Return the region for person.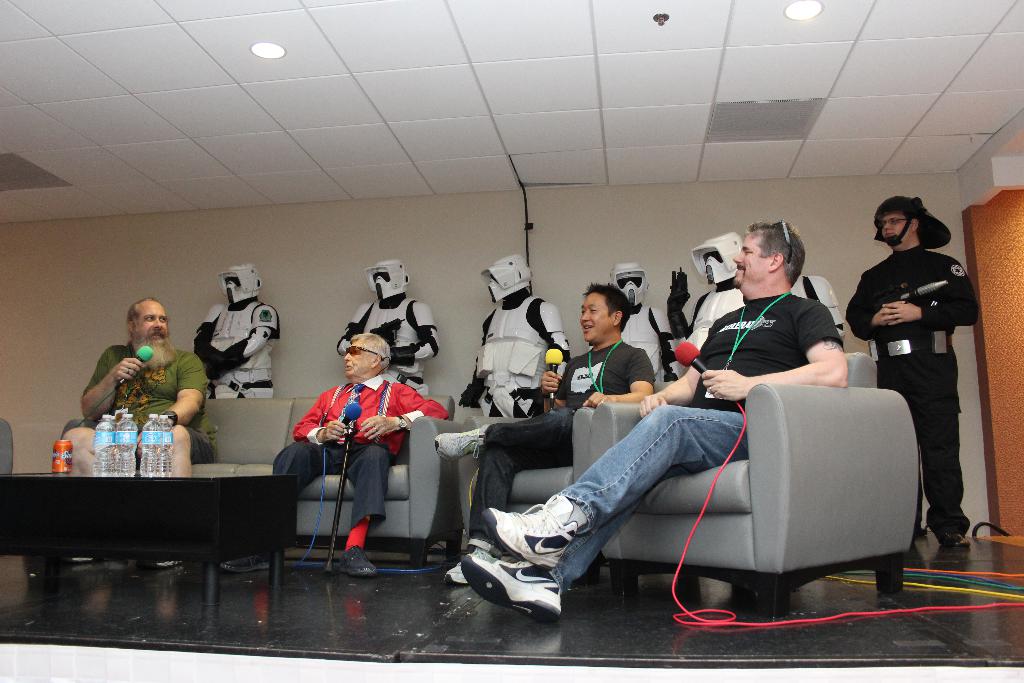
left=459, top=224, right=846, bottom=624.
